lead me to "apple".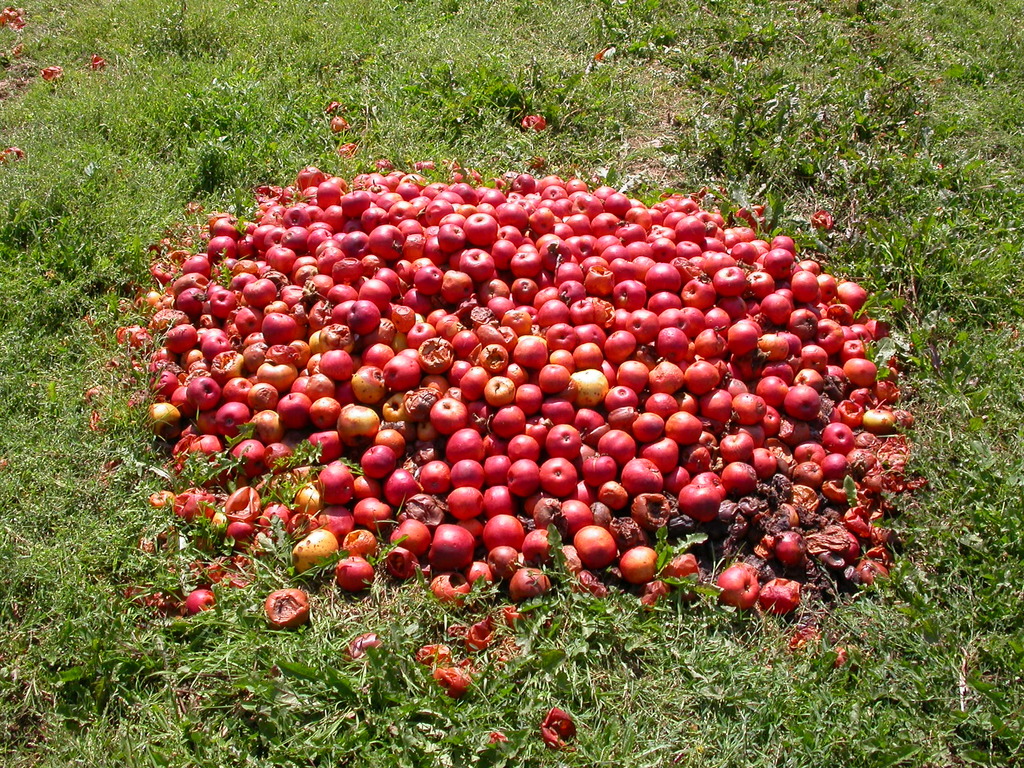
Lead to bbox=[331, 113, 348, 134].
